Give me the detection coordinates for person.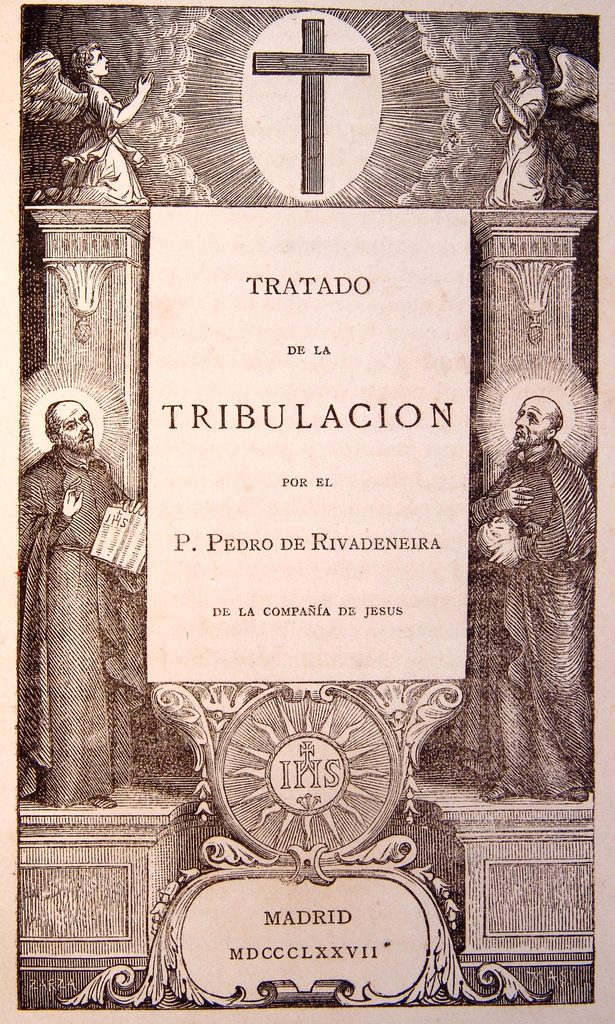
box=[15, 399, 147, 817].
